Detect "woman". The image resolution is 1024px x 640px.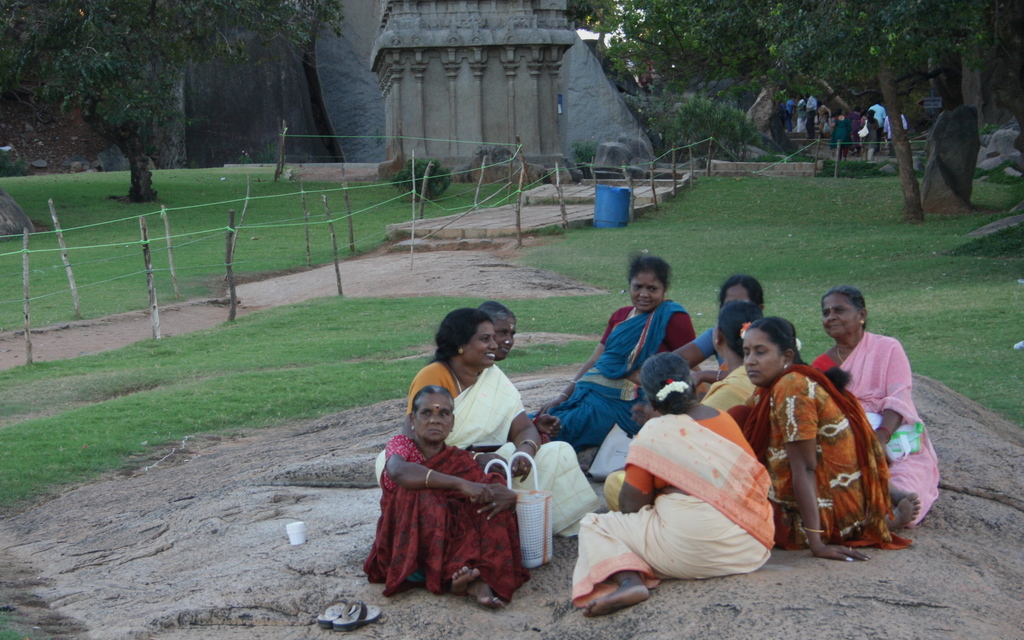
locate(572, 354, 772, 615).
